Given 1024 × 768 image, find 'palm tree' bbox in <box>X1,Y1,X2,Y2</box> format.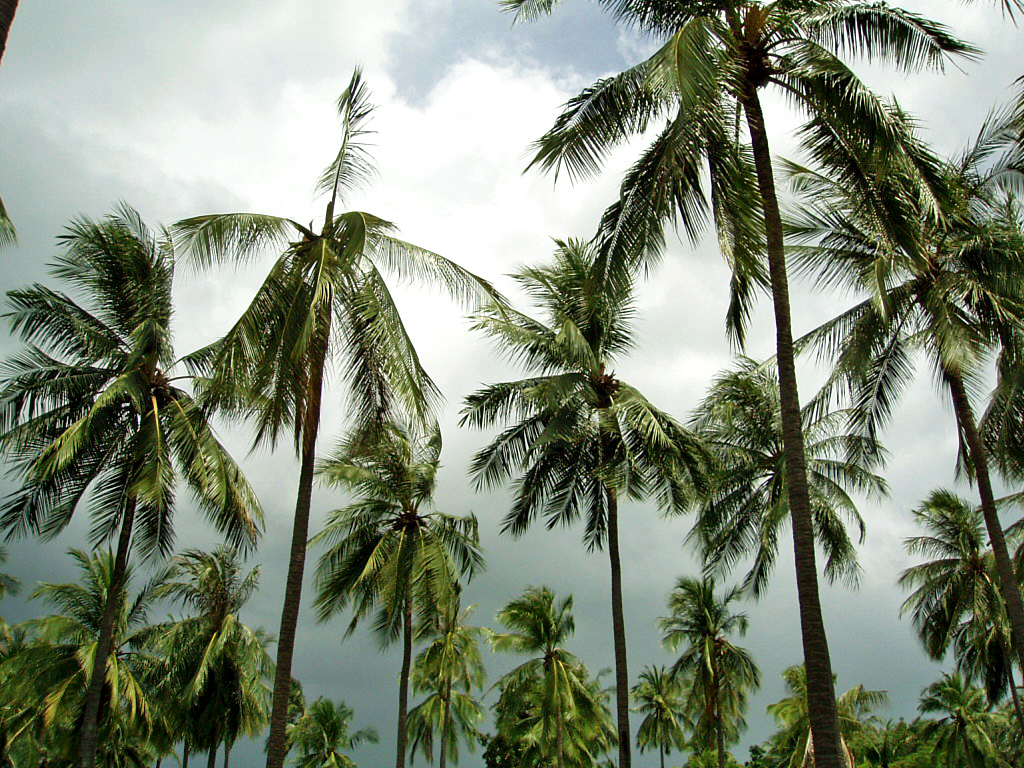
<box>547,0,873,767</box>.
